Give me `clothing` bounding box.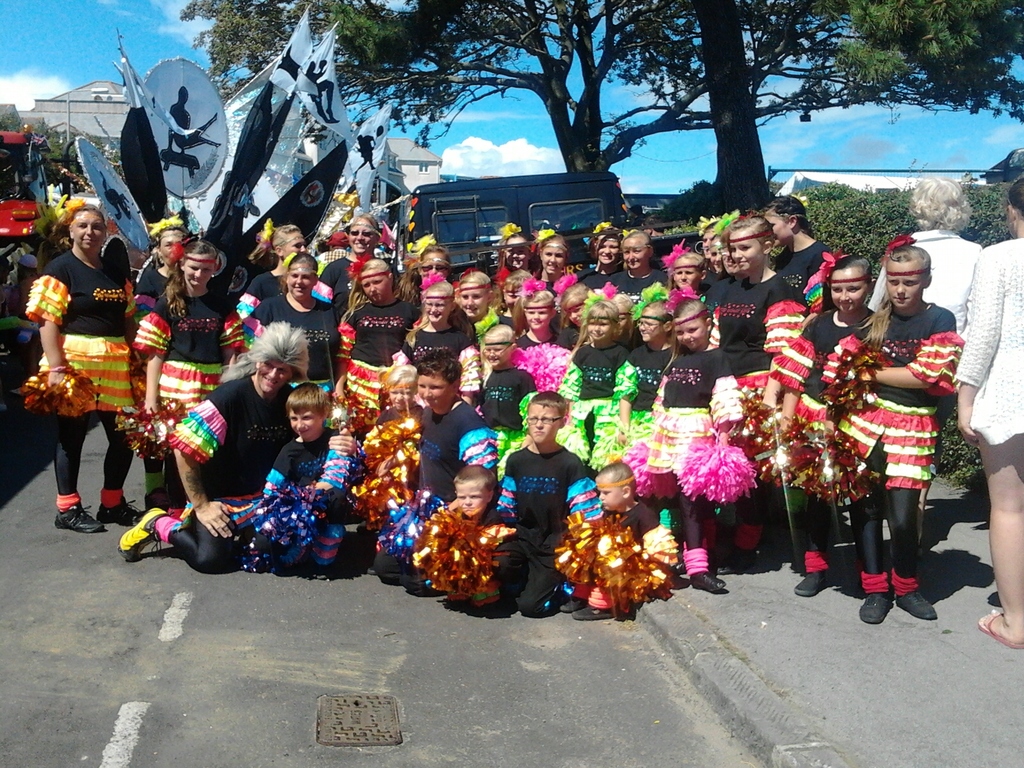
(x1=771, y1=237, x2=848, y2=312).
